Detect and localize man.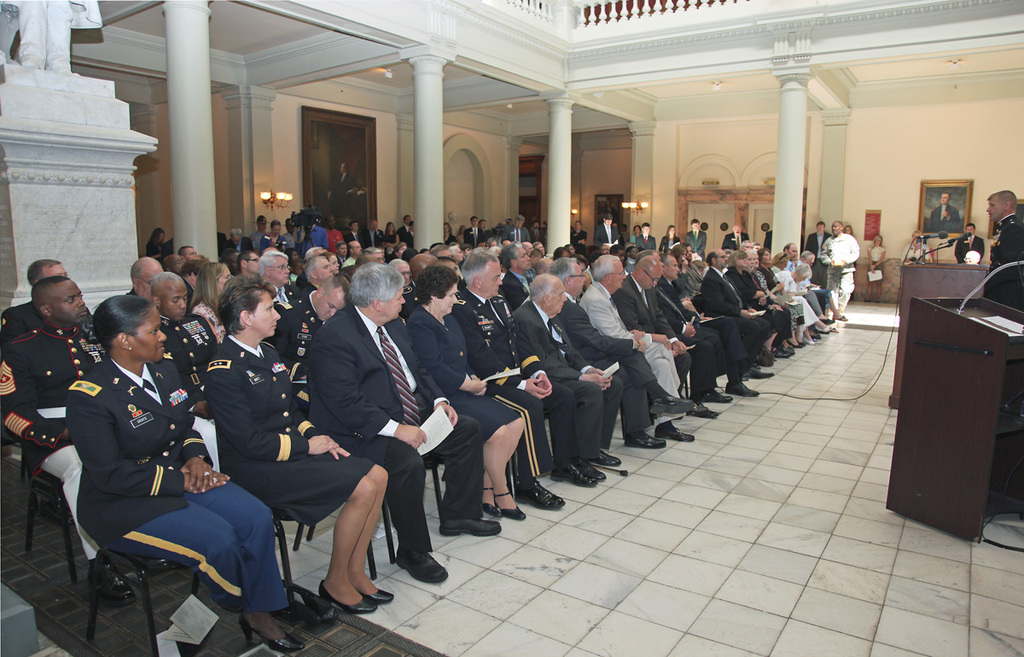
Localized at {"x1": 296, "y1": 253, "x2": 337, "y2": 296}.
